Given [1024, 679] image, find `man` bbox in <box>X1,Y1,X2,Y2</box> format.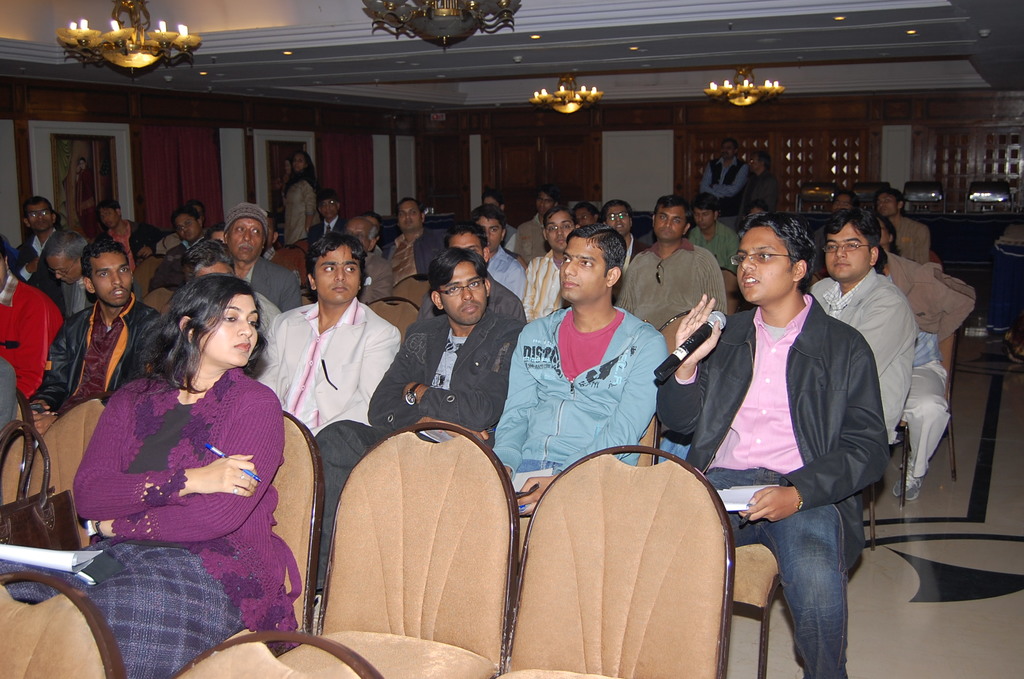
<box>343,215,394,302</box>.
